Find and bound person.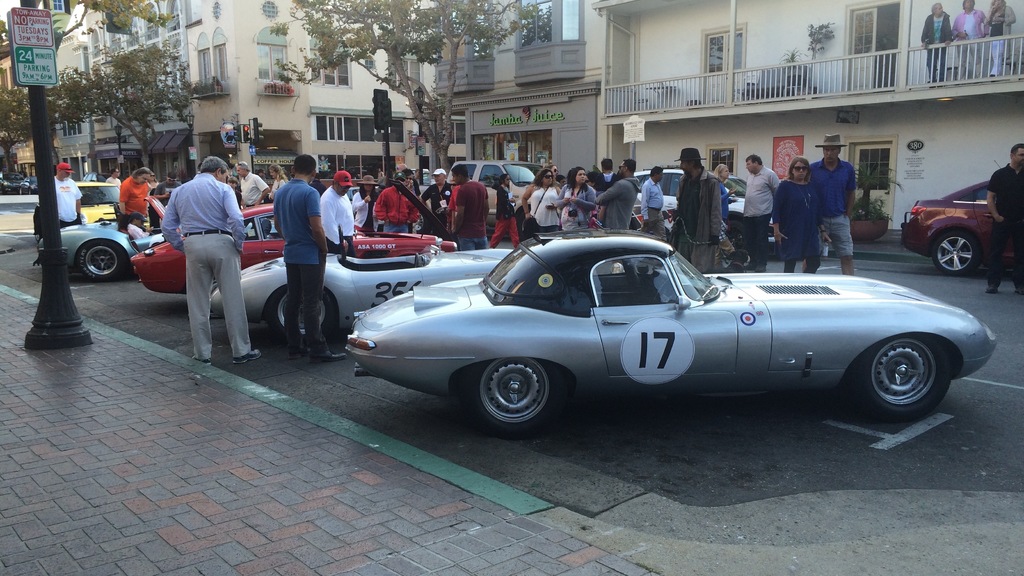
Bound: BBox(417, 170, 454, 242).
